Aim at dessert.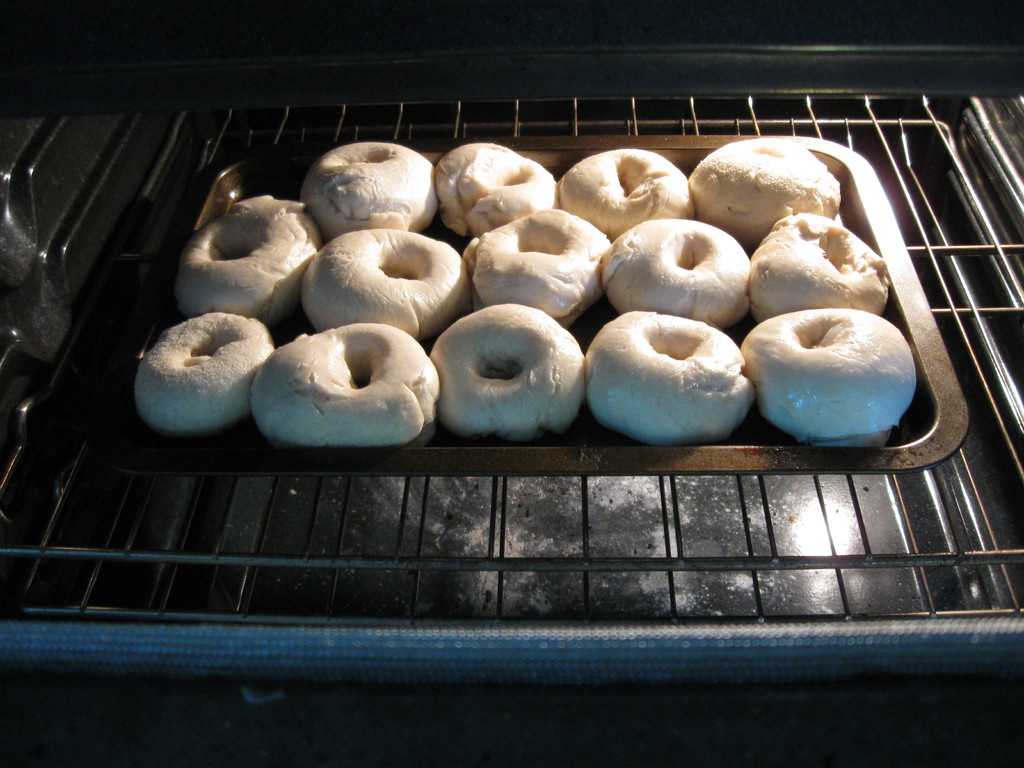
Aimed at bbox=(552, 146, 700, 236).
